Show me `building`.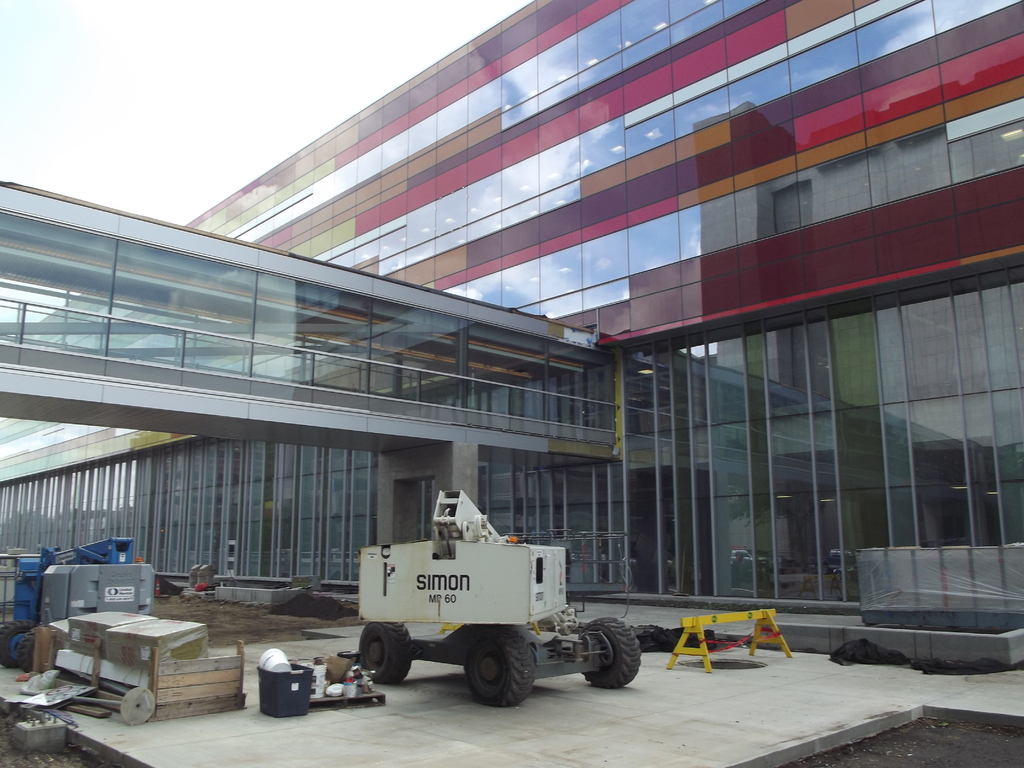
`building` is here: rect(0, 0, 1023, 646).
